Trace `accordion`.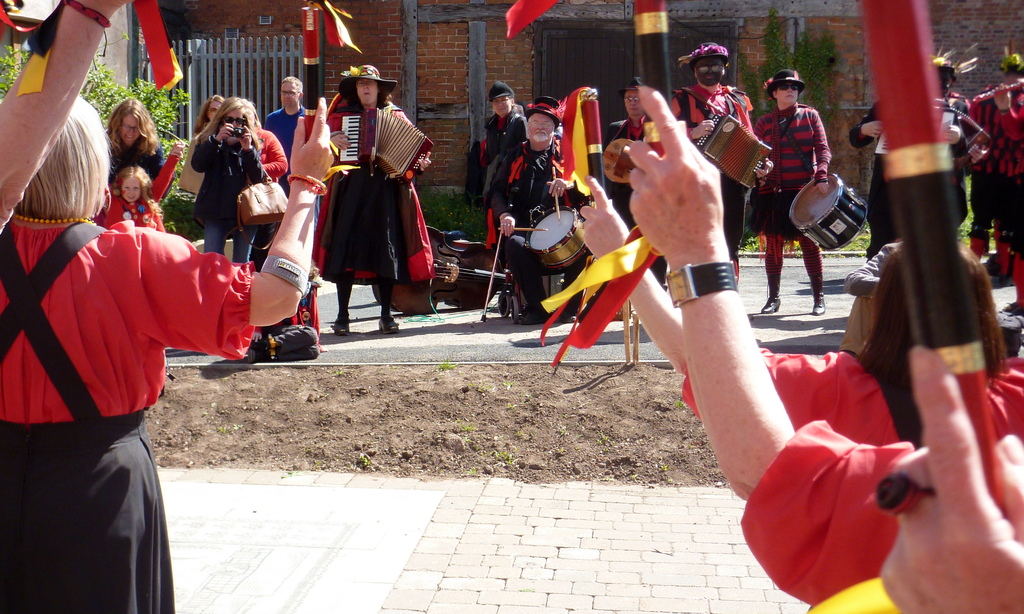
Traced to 337/107/439/185.
